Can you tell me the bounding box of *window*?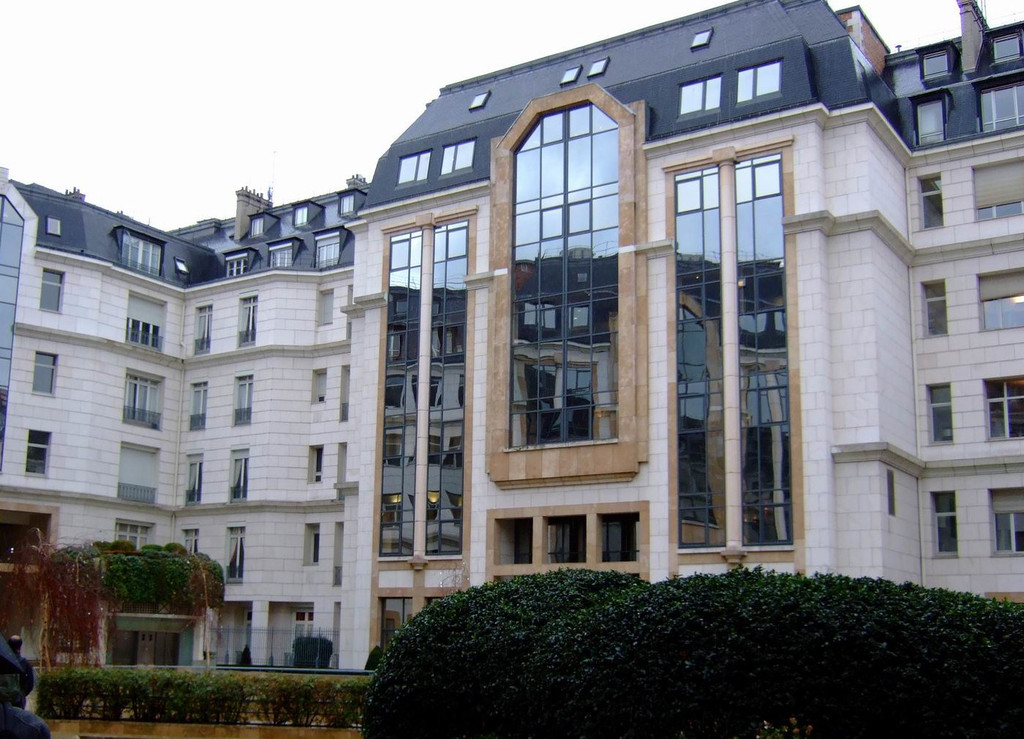
detection(317, 293, 332, 325).
